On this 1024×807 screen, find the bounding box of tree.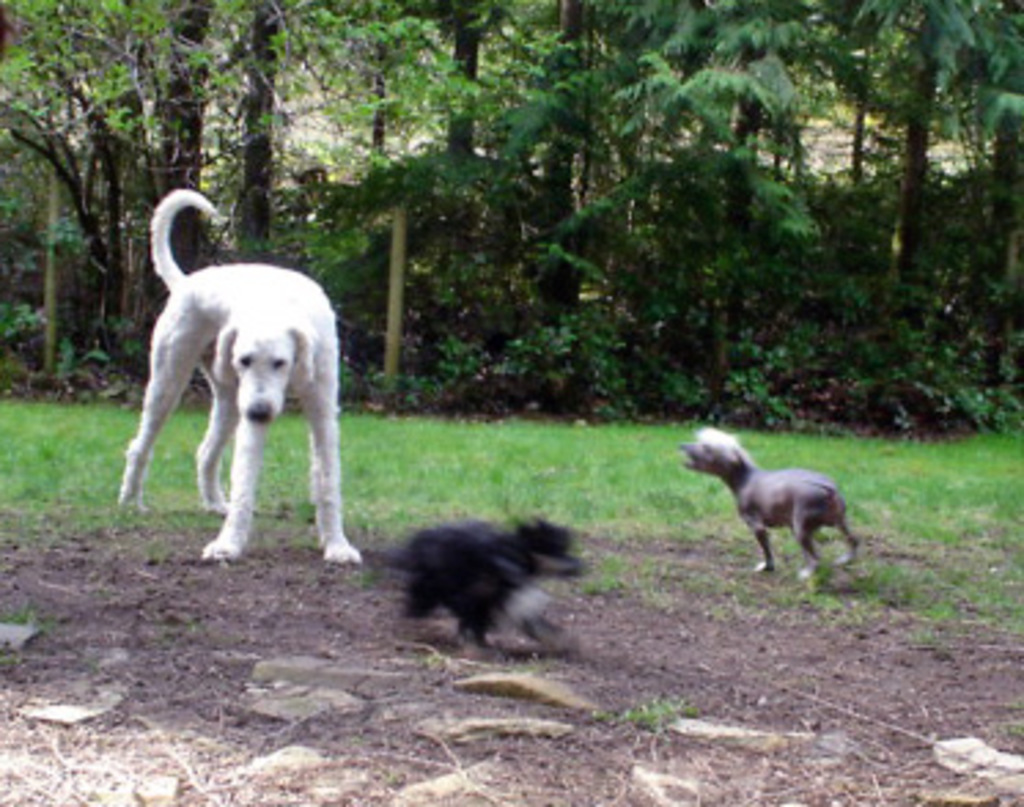
Bounding box: bbox(0, 0, 220, 382).
